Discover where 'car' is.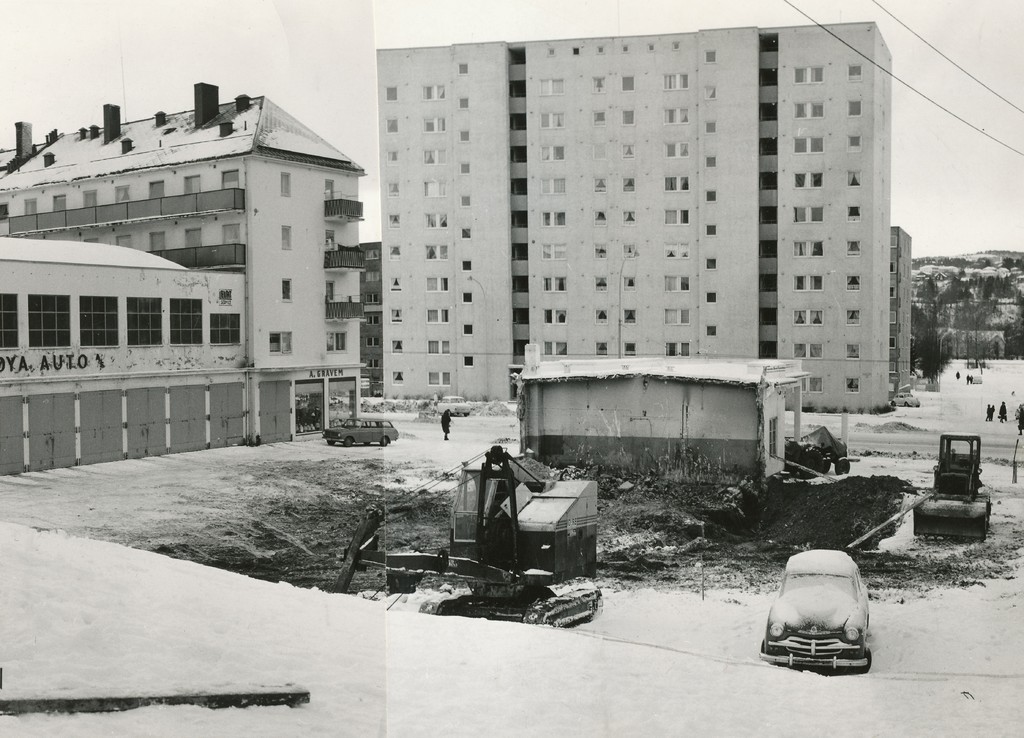
Discovered at box=[755, 546, 868, 680].
